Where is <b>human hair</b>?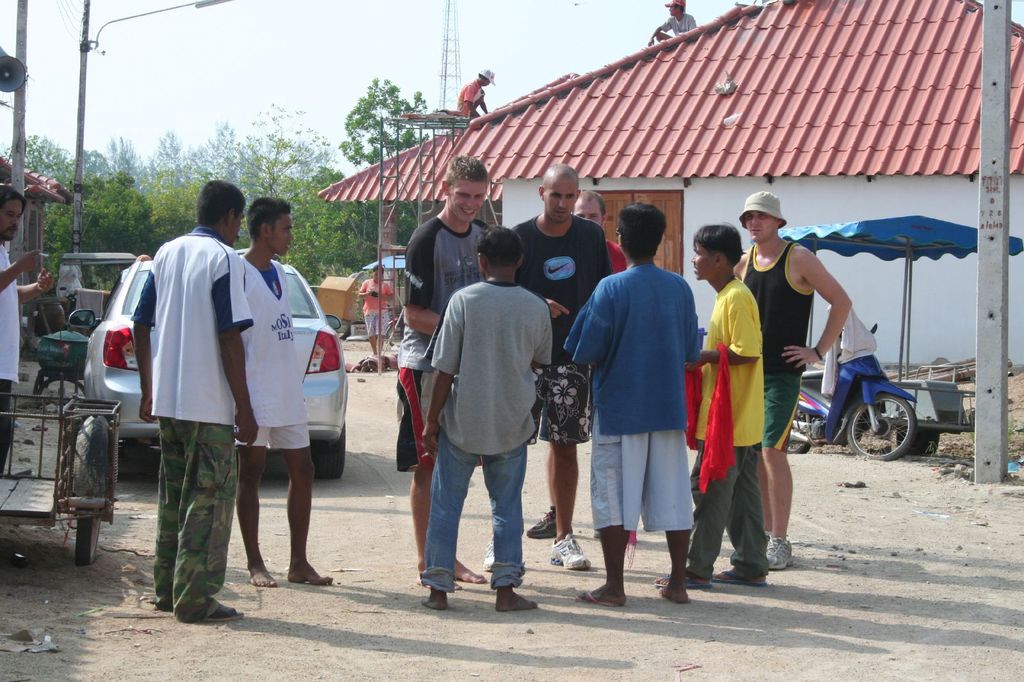
select_region(0, 182, 28, 213).
